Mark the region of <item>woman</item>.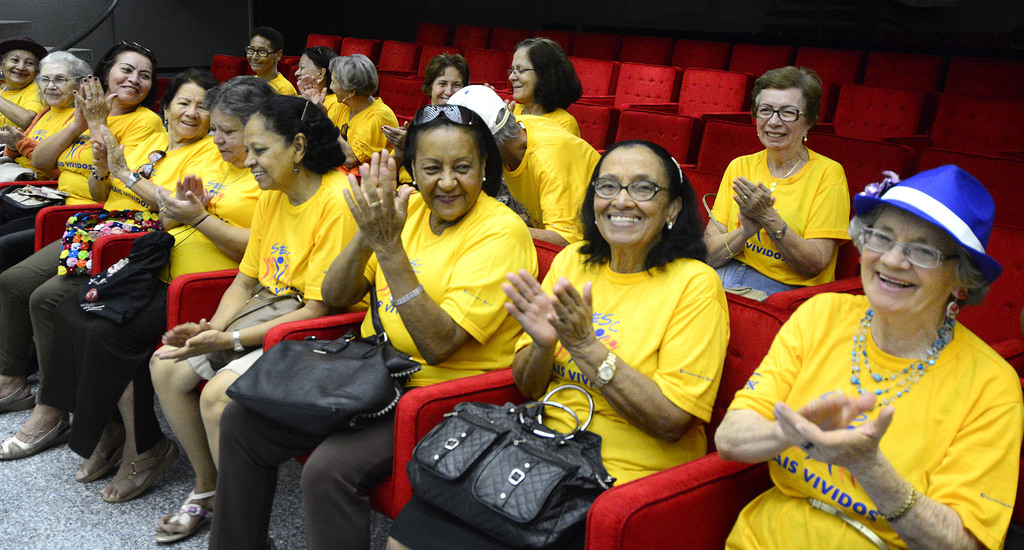
Region: 100 63 279 519.
